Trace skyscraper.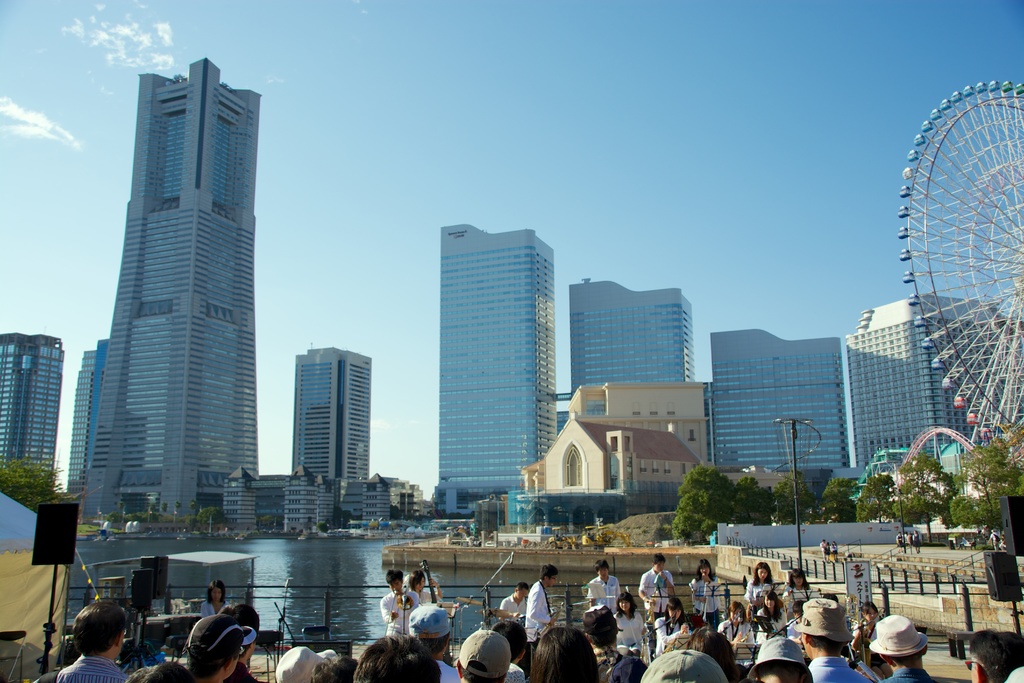
Traced to [x1=845, y1=294, x2=1023, y2=468].
